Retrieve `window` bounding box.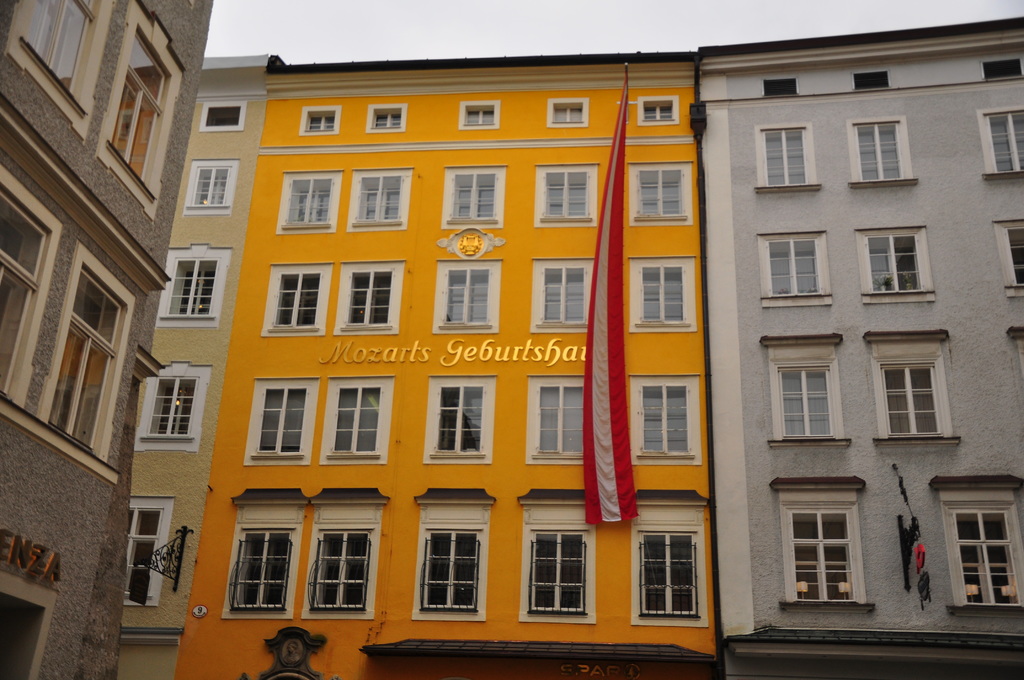
Bounding box: box=[362, 101, 417, 126].
